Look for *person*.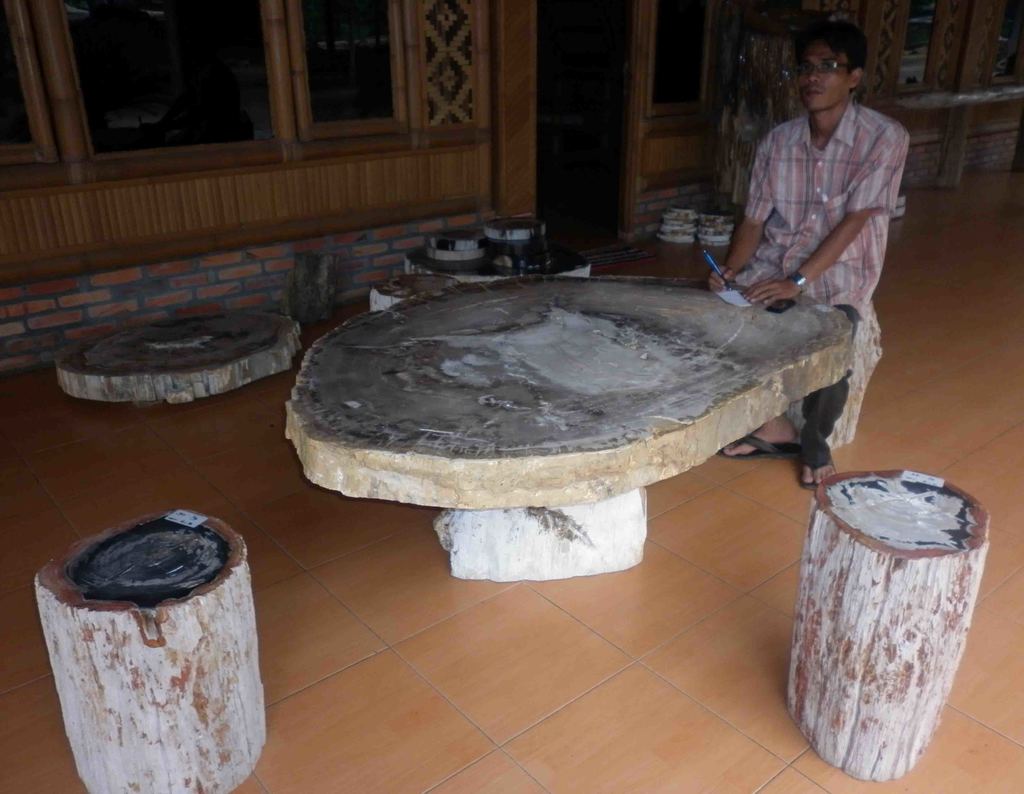
Found: left=625, top=52, right=953, bottom=355.
